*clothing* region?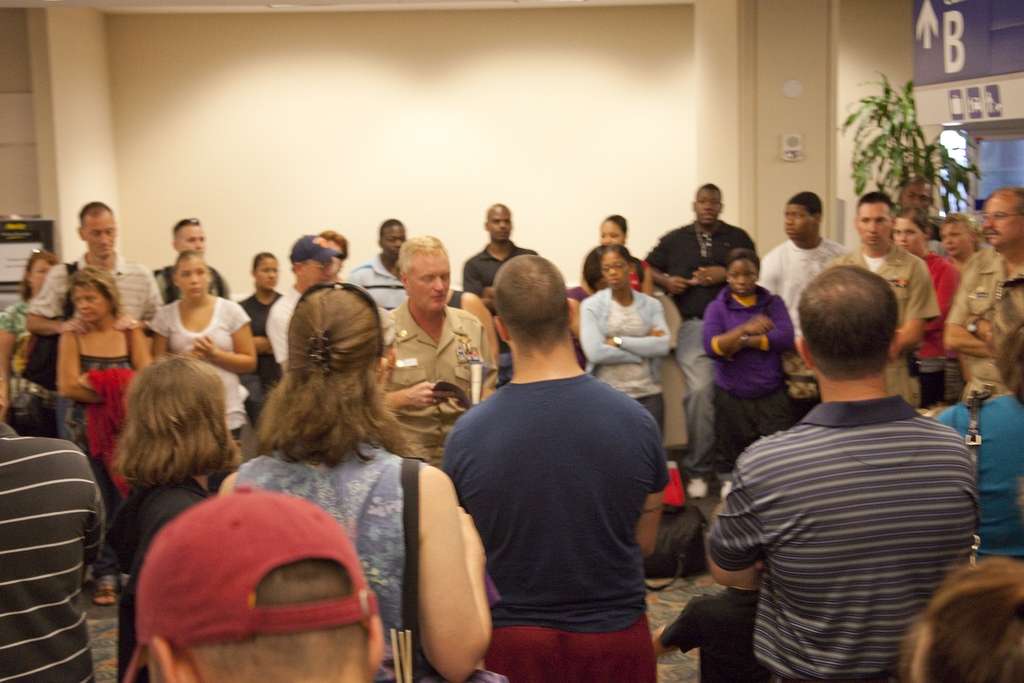
x1=51 y1=308 x2=150 y2=466
